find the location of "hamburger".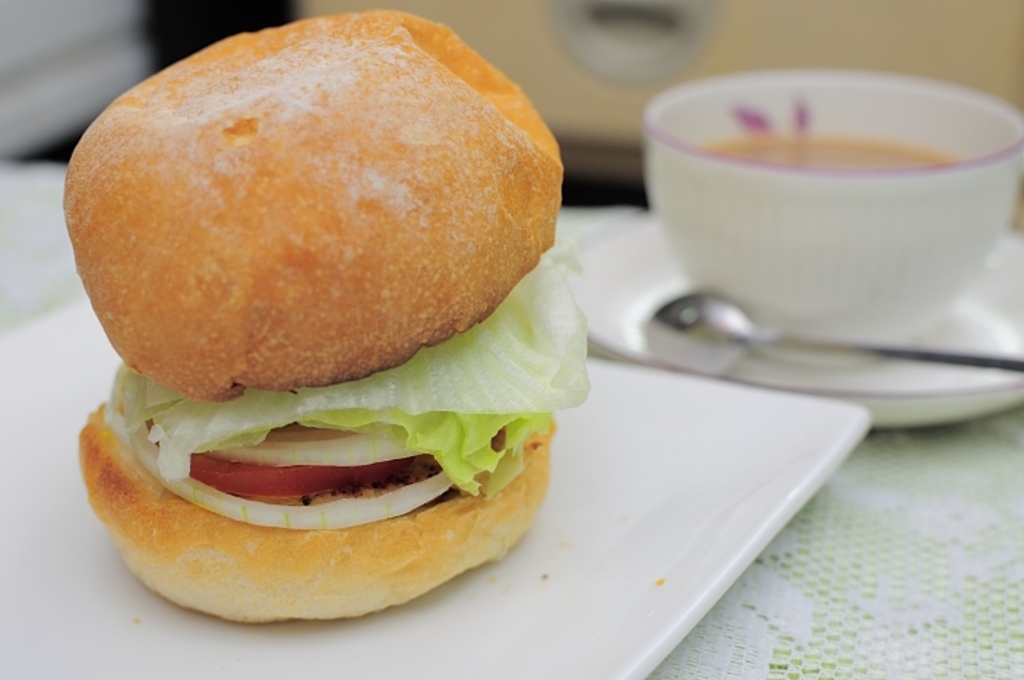
Location: detection(59, 12, 590, 623).
